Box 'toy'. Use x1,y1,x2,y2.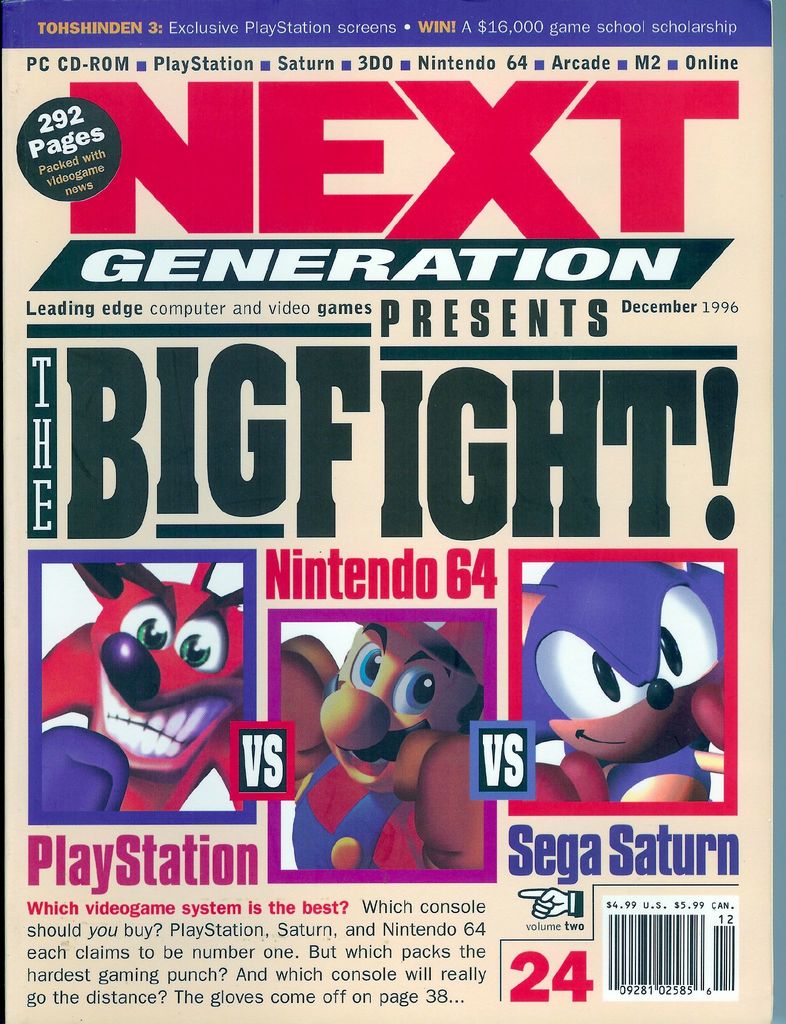
507,543,737,812.
